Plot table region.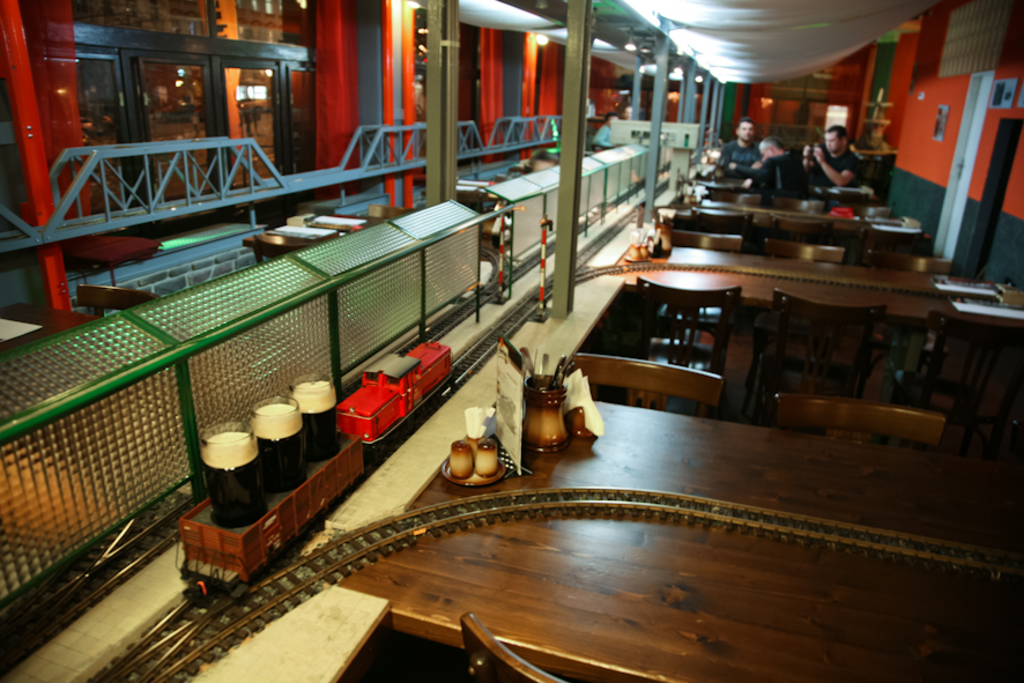
Plotted at detection(267, 373, 982, 667).
